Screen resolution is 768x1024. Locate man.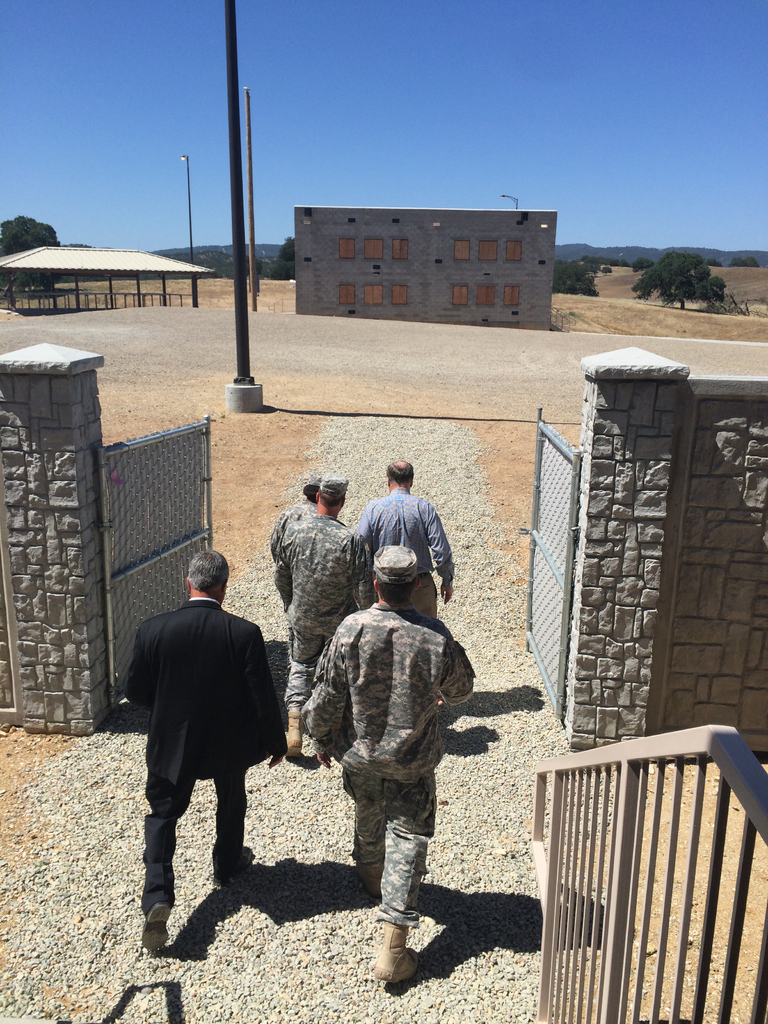
{"left": 268, "top": 478, "right": 319, "bottom": 567}.
